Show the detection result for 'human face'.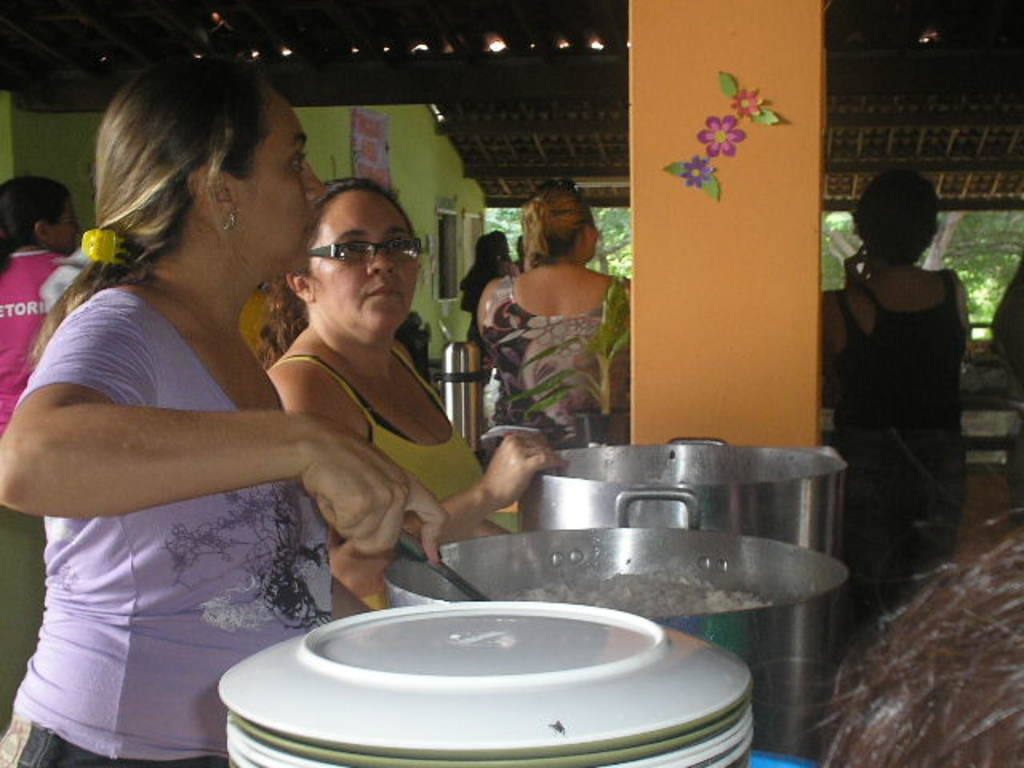
rect(318, 190, 422, 323).
